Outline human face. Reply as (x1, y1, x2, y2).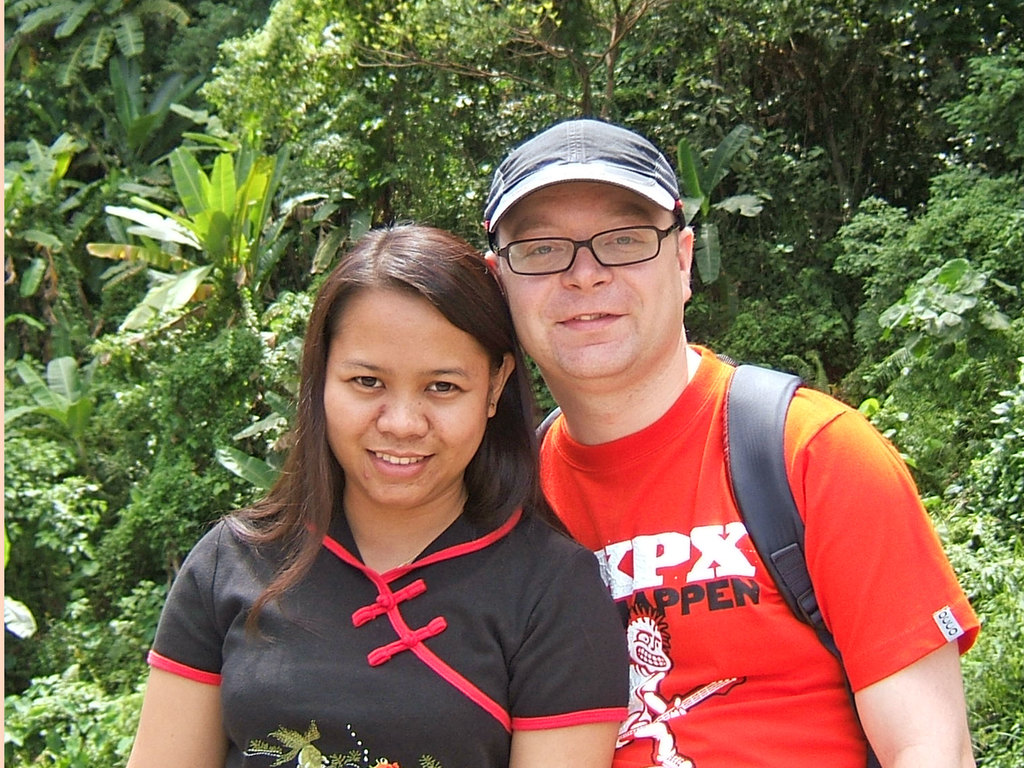
(493, 183, 680, 383).
